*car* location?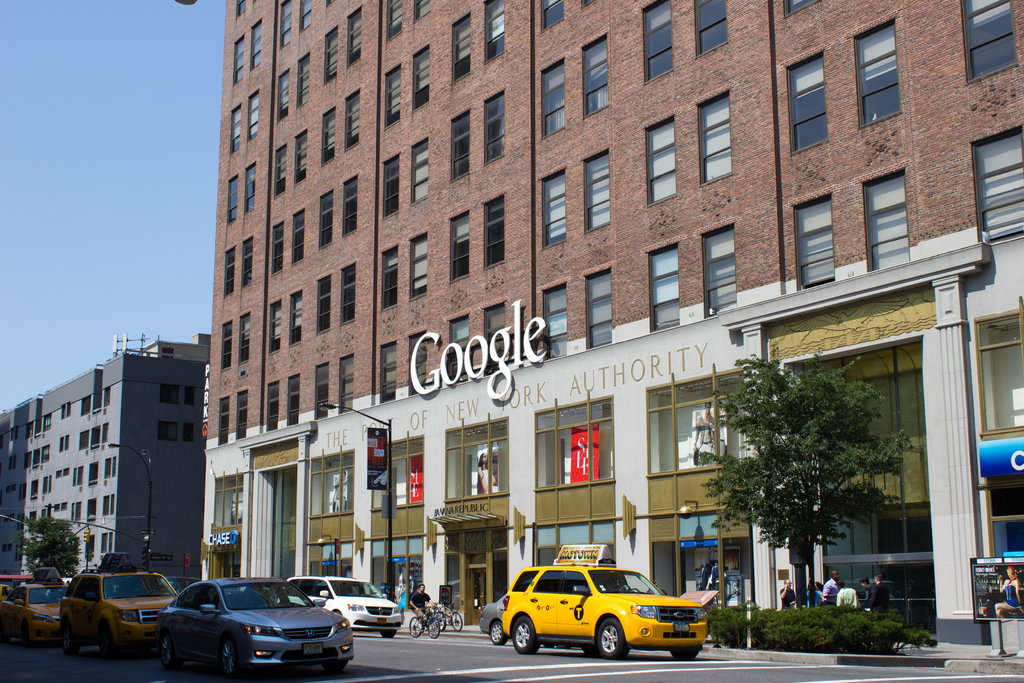
(0,561,74,646)
